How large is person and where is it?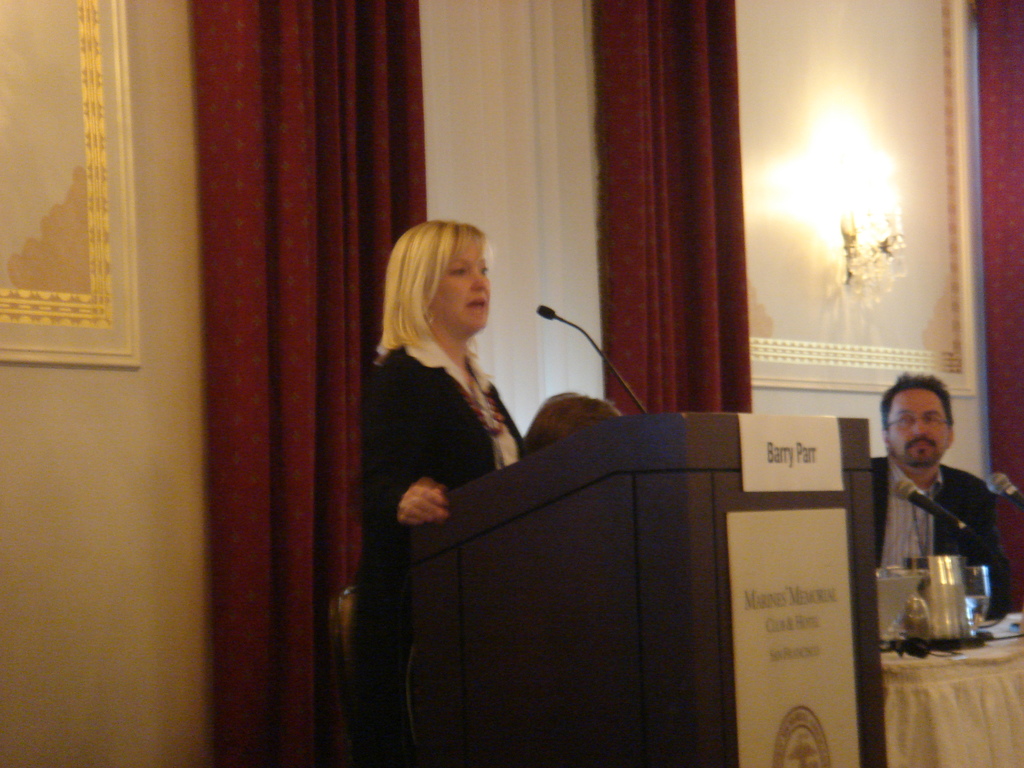
Bounding box: crop(863, 376, 1023, 648).
